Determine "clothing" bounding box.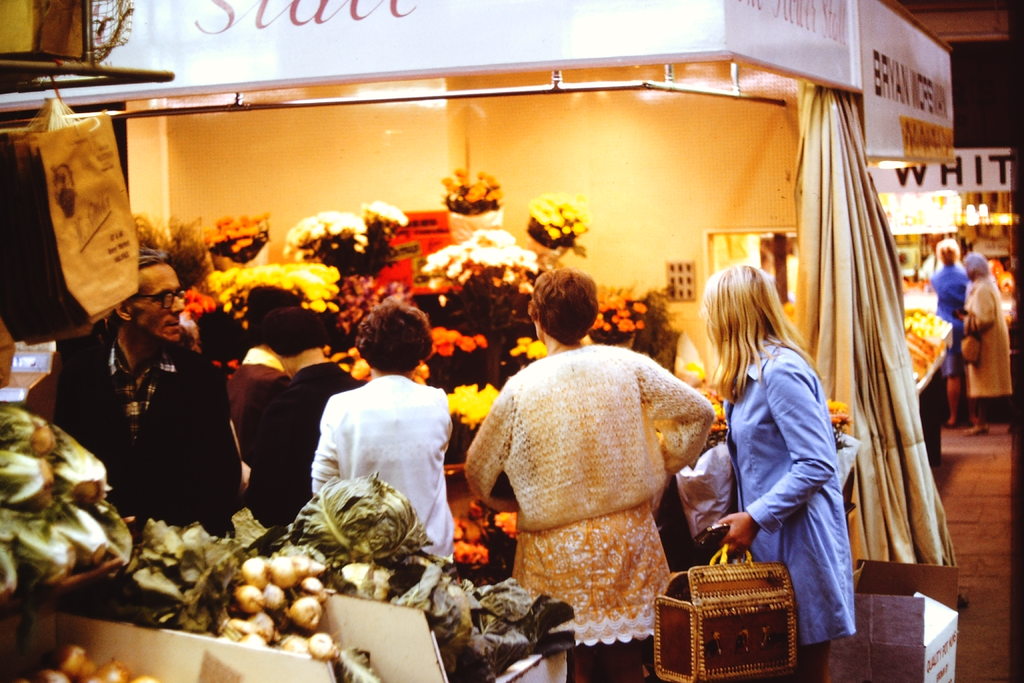
Determined: <region>42, 309, 243, 550</region>.
